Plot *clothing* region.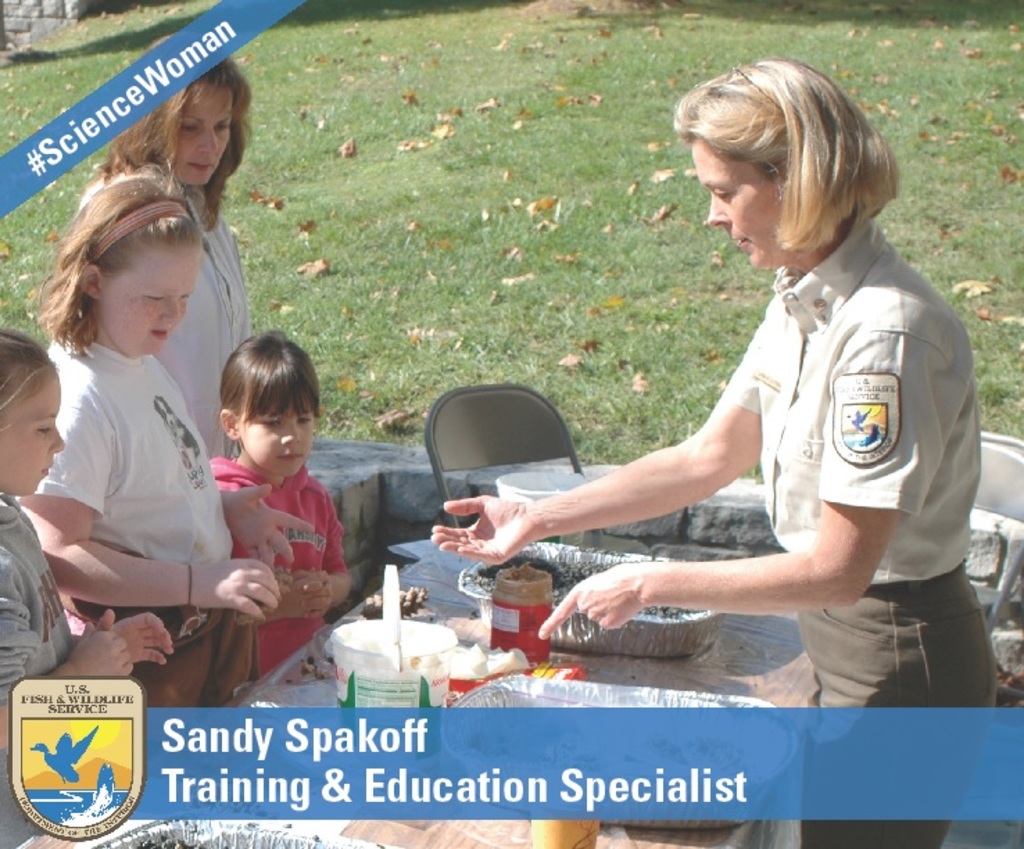
Plotted at [x1=0, y1=491, x2=79, y2=848].
